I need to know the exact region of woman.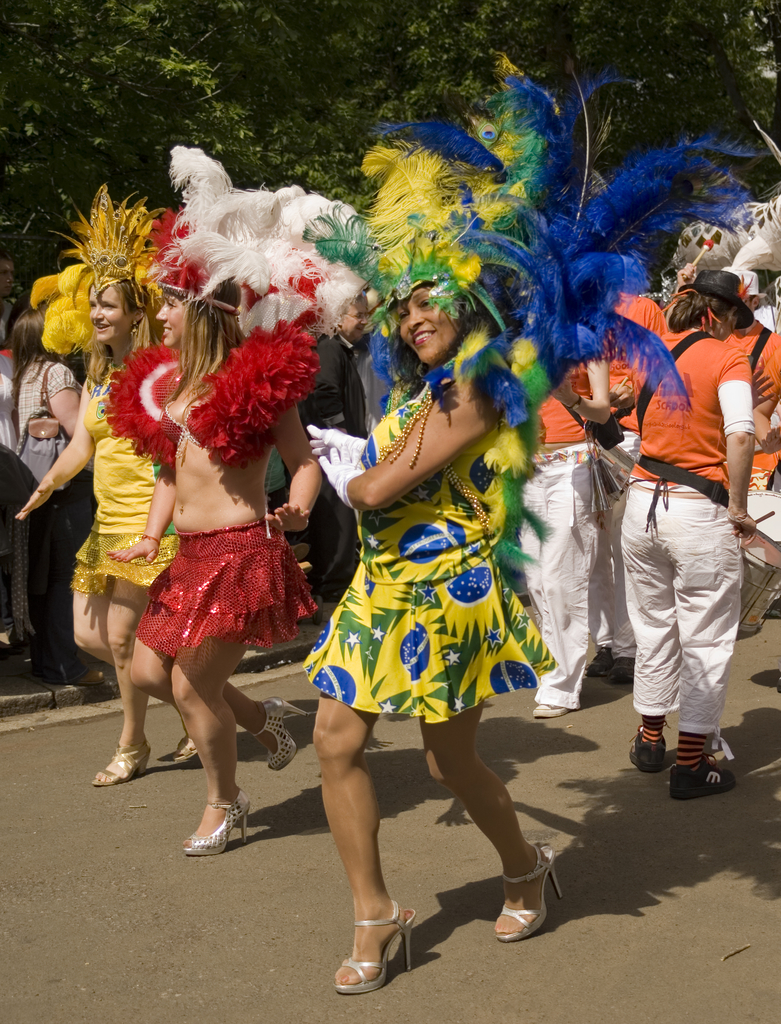
Region: {"x1": 17, "y1": 182, "x2": 201, "y2": 787}.
